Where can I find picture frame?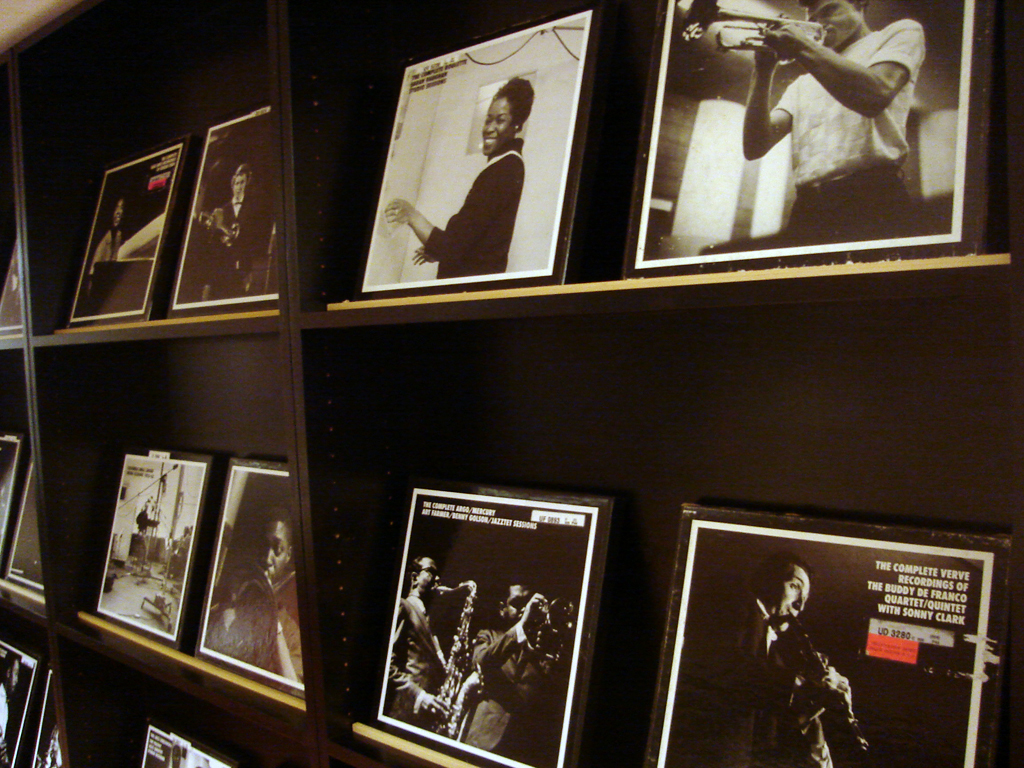
You can find it at (x1=167, y1=102, x2=277, y2=317).
